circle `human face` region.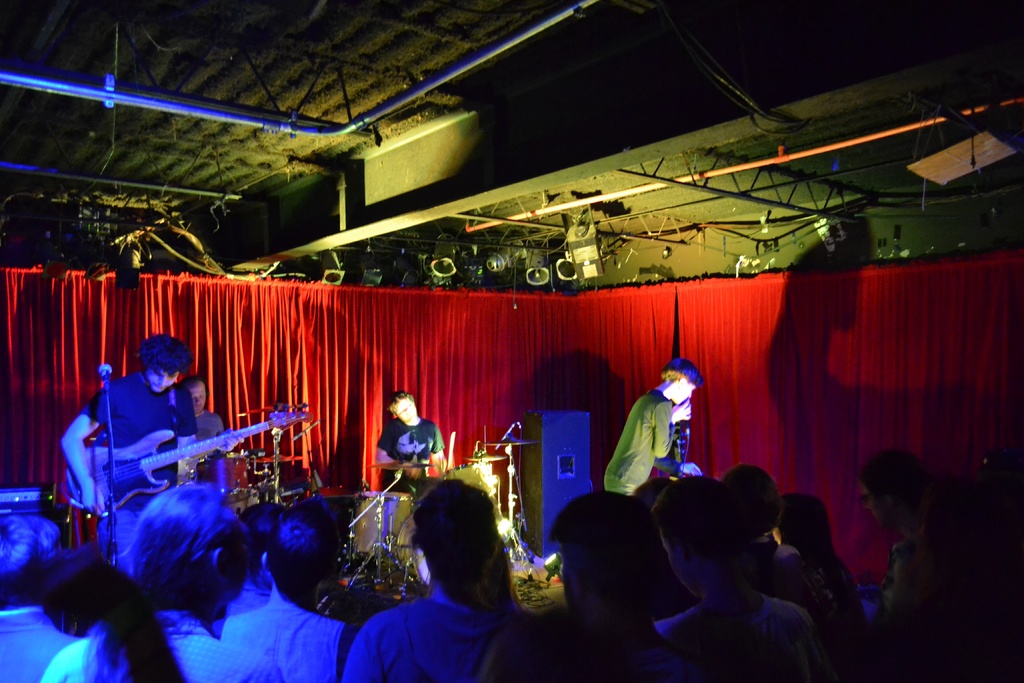
Region: box(192, 384, 207, 413).
